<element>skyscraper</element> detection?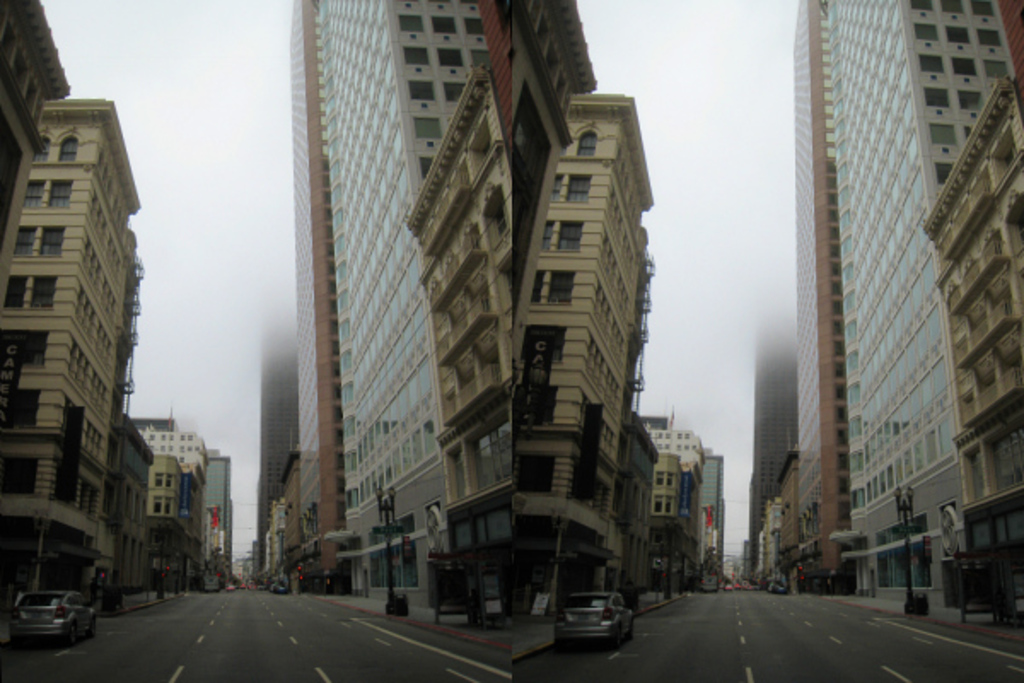
crop(461, 0, 652, 678)
